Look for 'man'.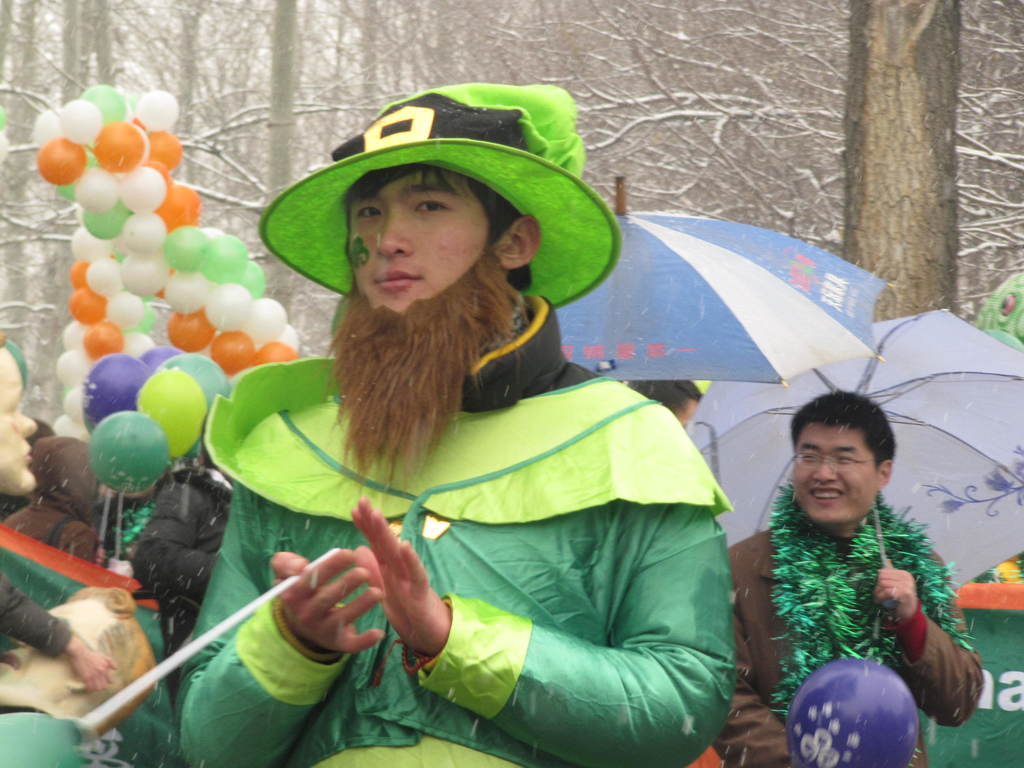
Found: region(728, 390, 986, 767).
